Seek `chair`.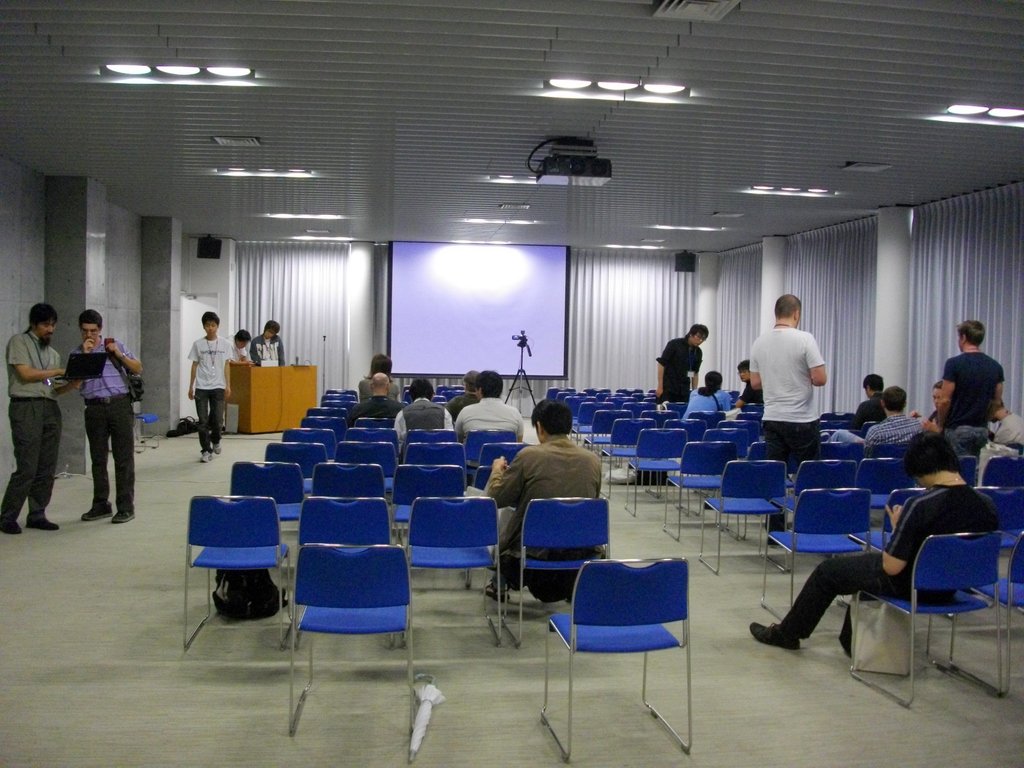
[x1=403, y1=438, x2=469, y2=463].
